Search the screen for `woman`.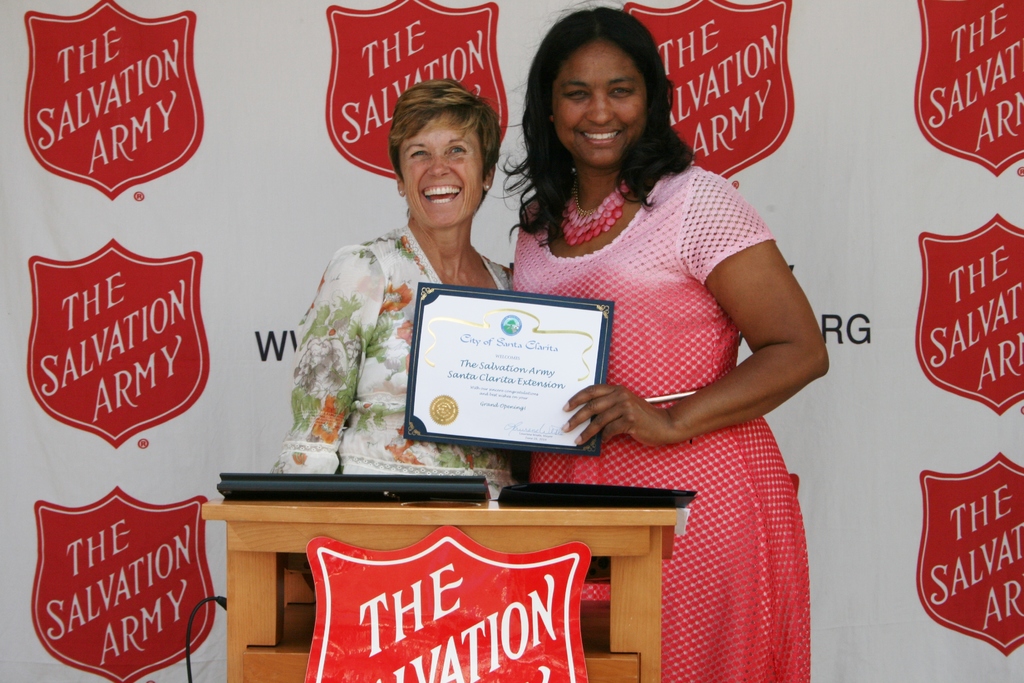
Found at left=262, top=76, right=511, bottom=501.
